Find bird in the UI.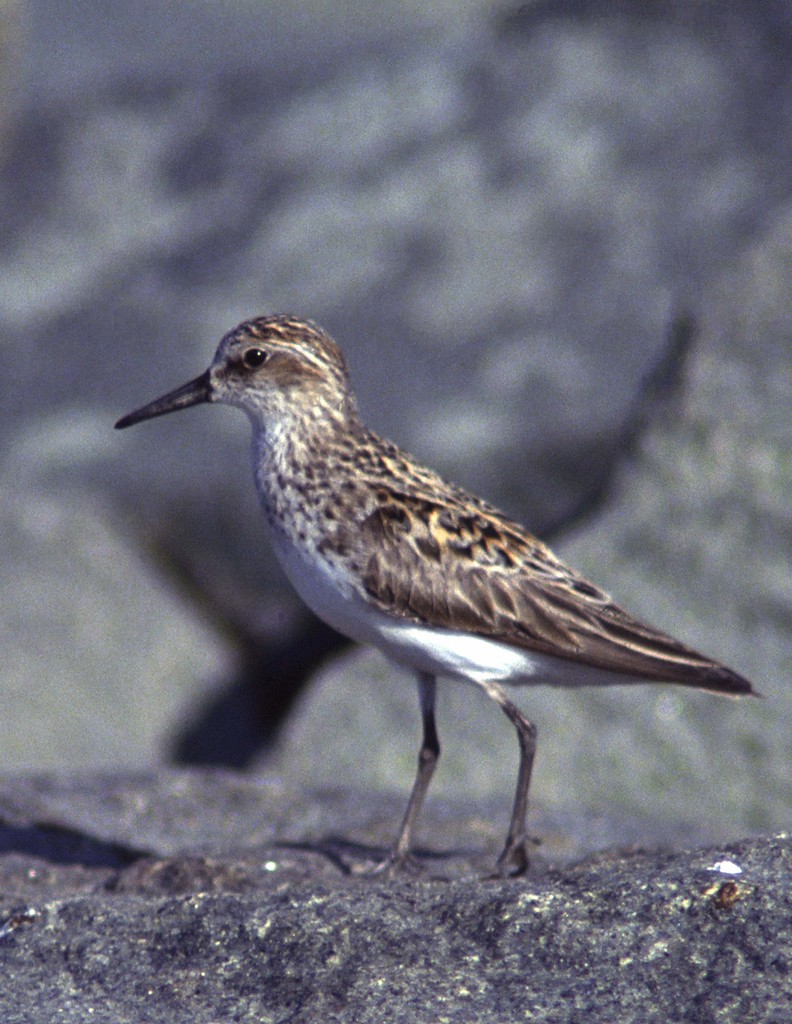
UI element at crop(101, 301, 783, 872).
